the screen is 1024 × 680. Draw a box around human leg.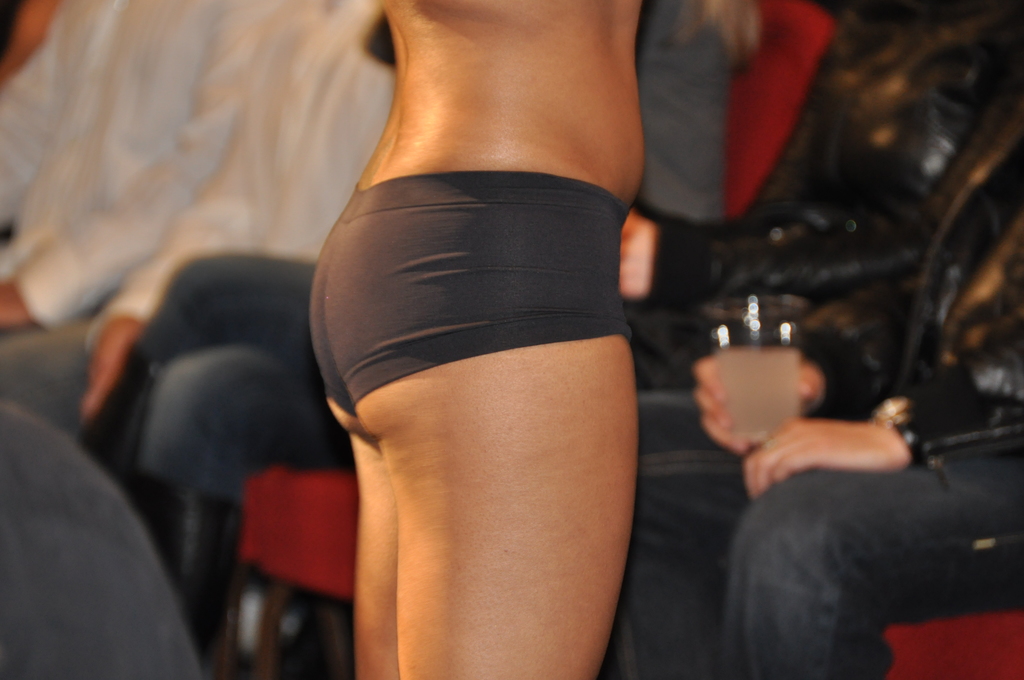
(317,182,642,679).
